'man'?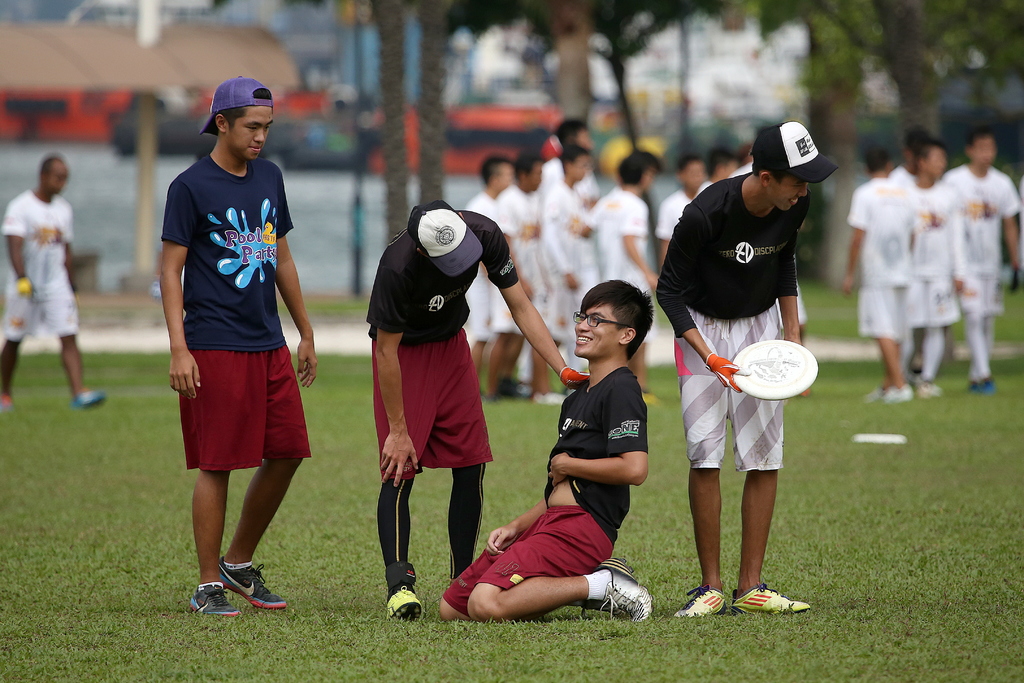
region(649, 120, 823, 608)
